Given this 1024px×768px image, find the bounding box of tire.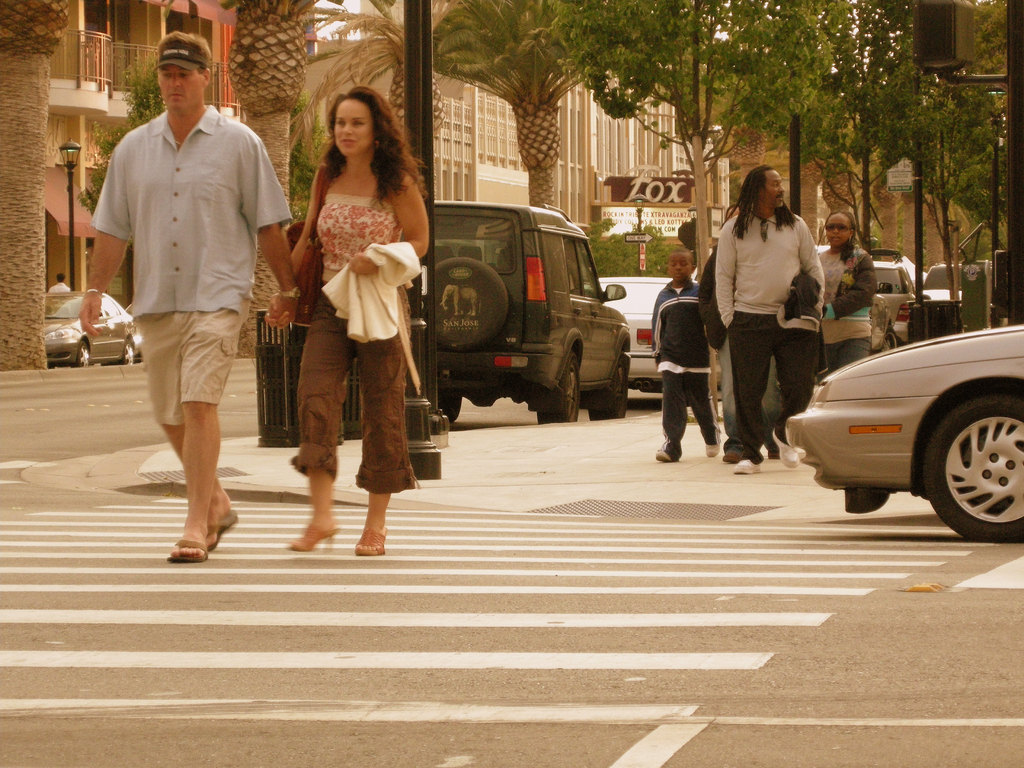
937 385 1018 545.
